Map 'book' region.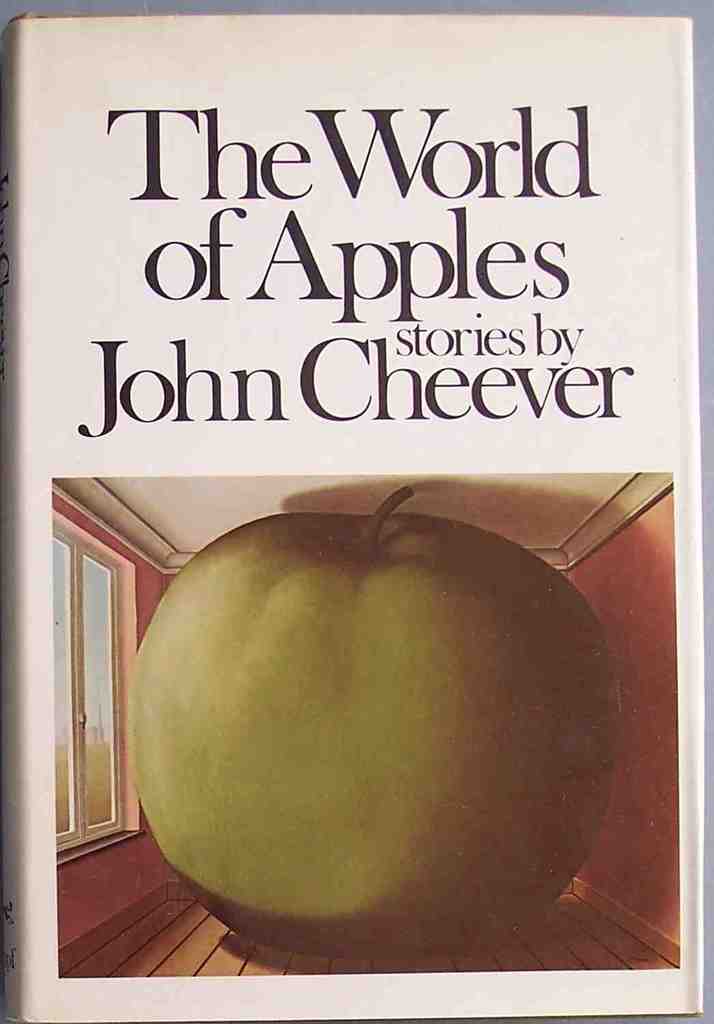
Mapped to [0,12,704,1023].
